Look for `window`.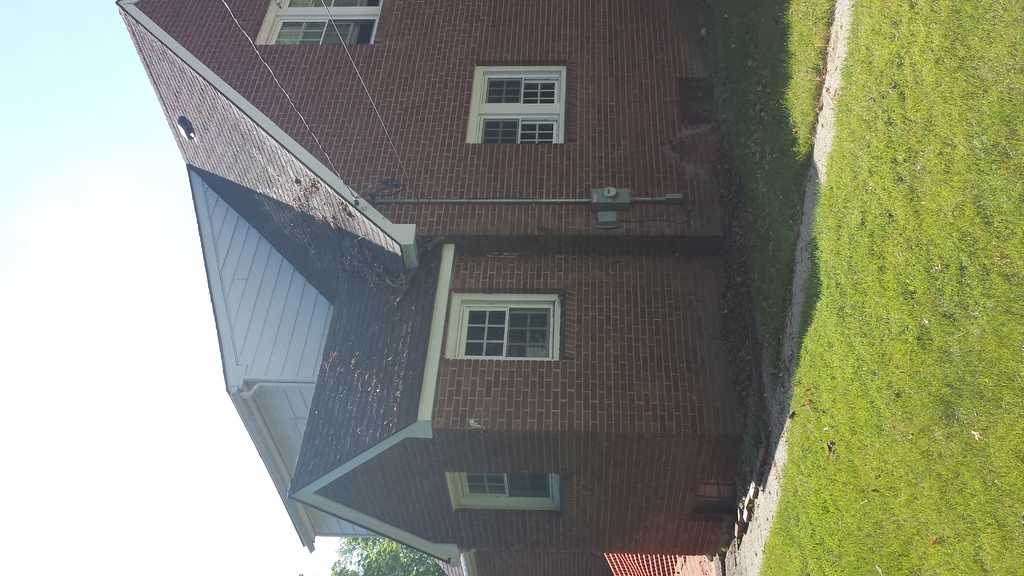
Found: left=467, top=61, right=579, bottom=143.
